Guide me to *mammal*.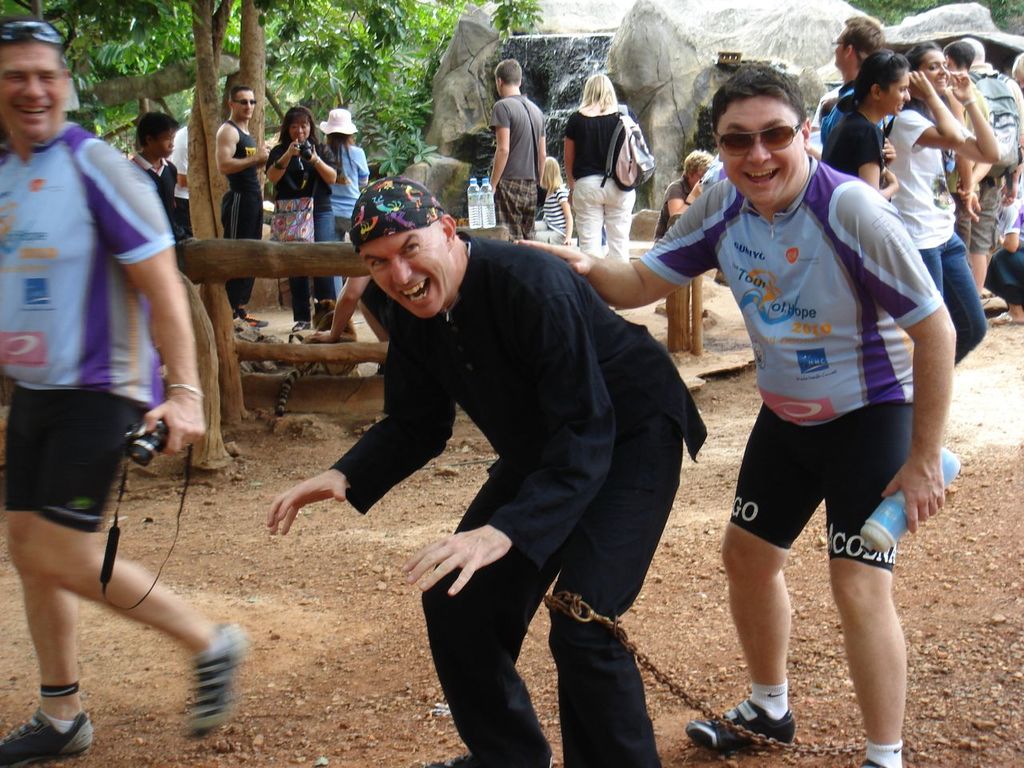
Guidance: [133, 107, 189, 247].
